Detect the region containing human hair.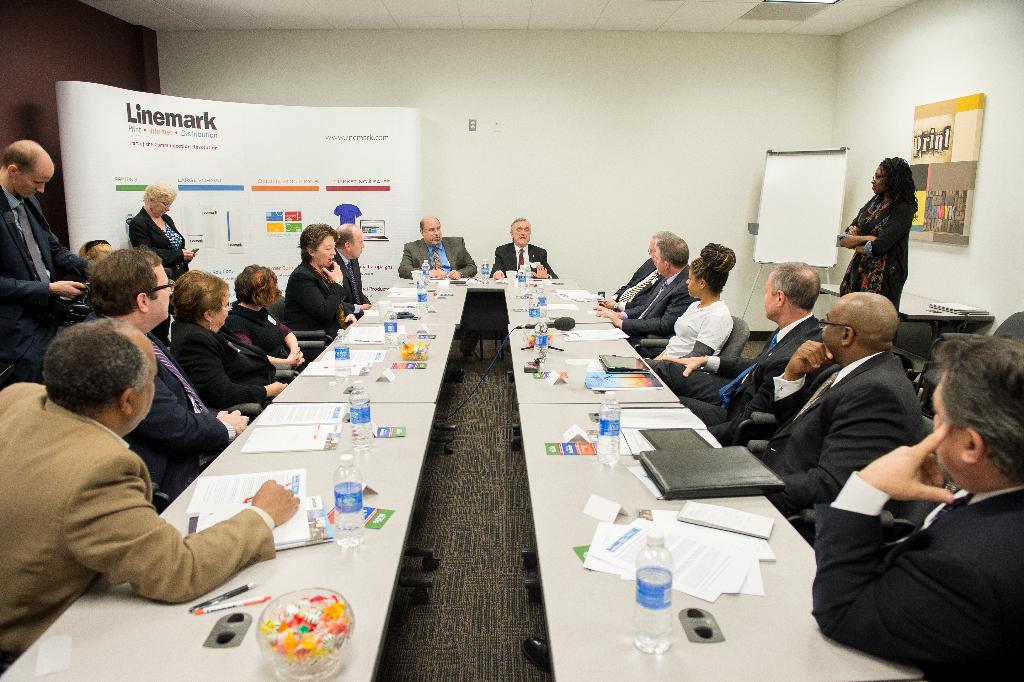
pyautogui.locateOnScreen(932, 337, 1023, 488).
